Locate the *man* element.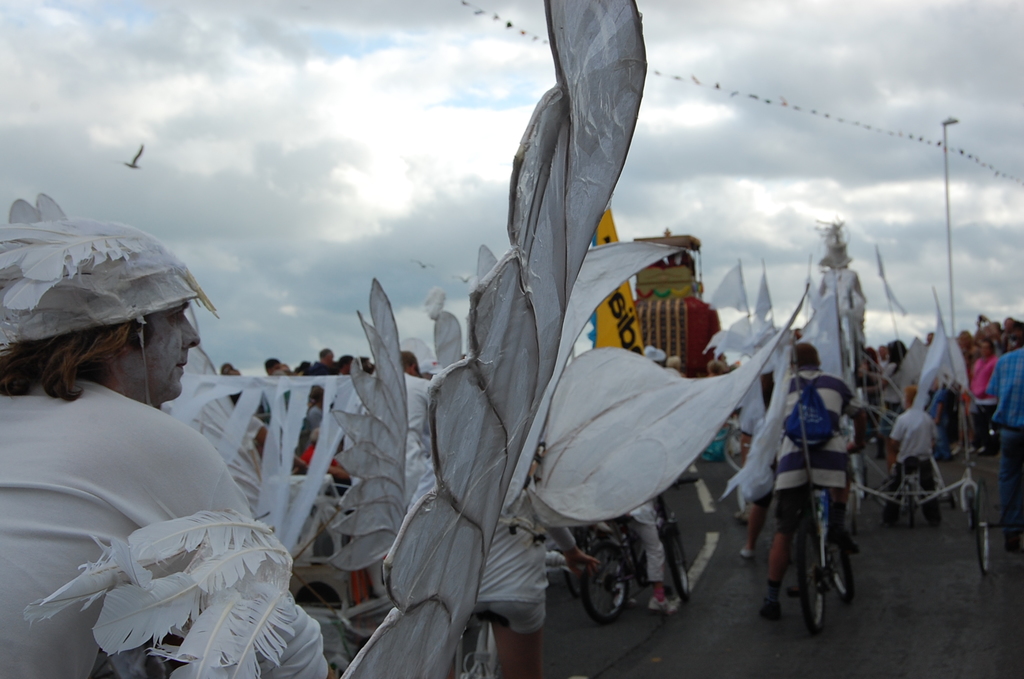
Element bbox: (0, 215, 335, 678).
